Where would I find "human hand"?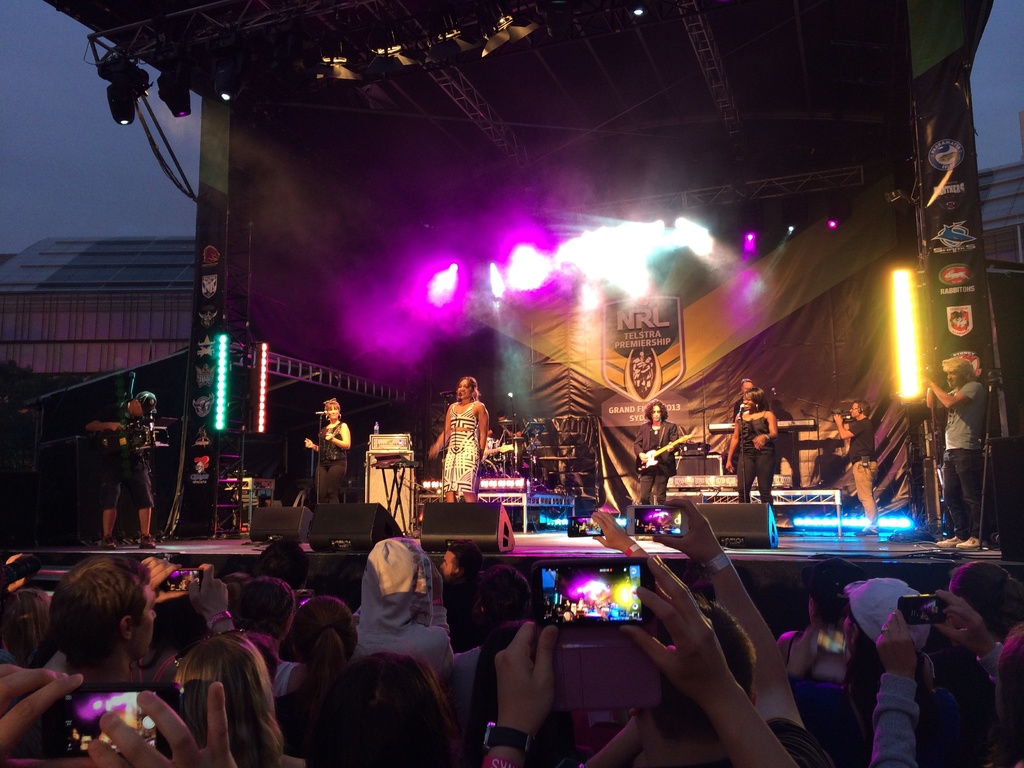
At x1=303 y1=436 x2=314 y2=449.
